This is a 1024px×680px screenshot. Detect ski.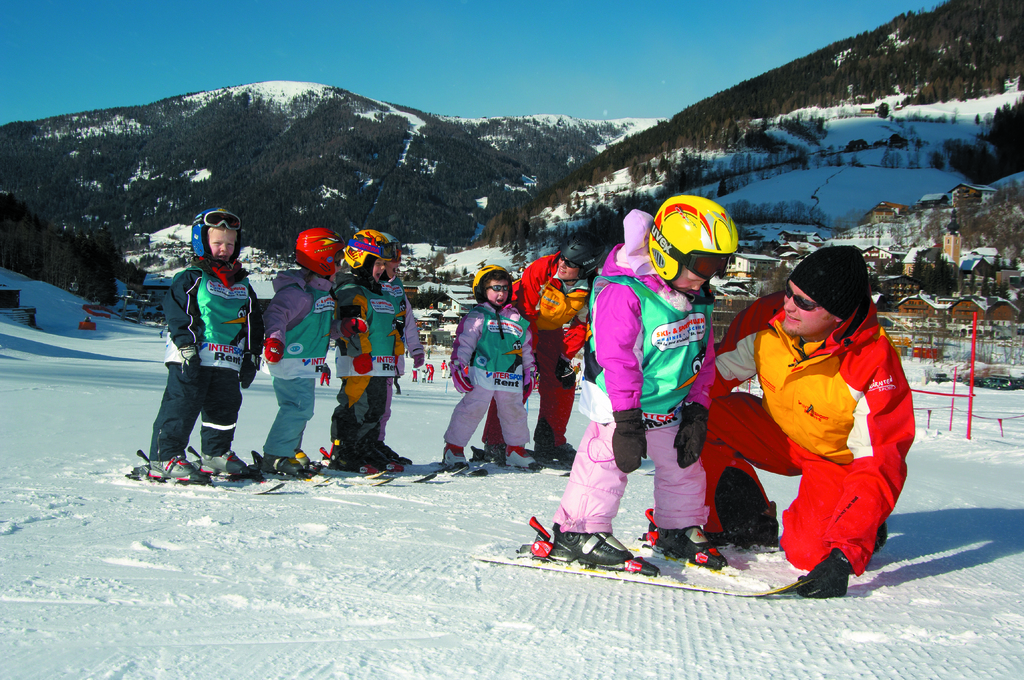
[x1=122, y1=478, x2=289, y2=495].
